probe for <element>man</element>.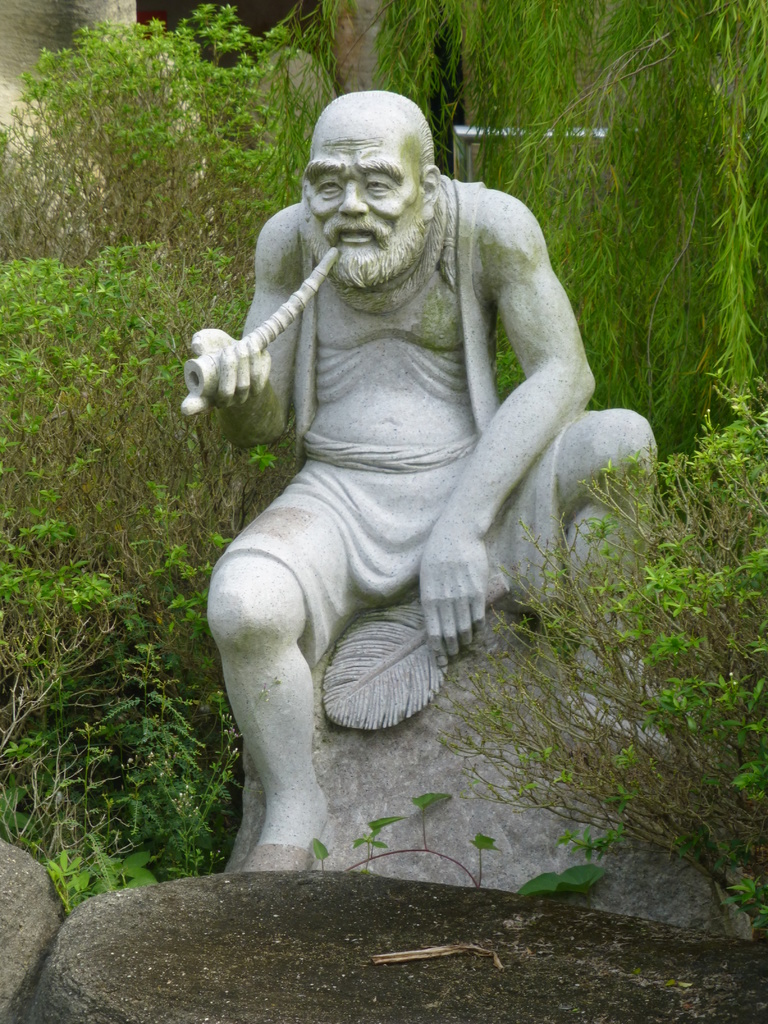
Probe result: bbox=[179, 62, 628, 863].
